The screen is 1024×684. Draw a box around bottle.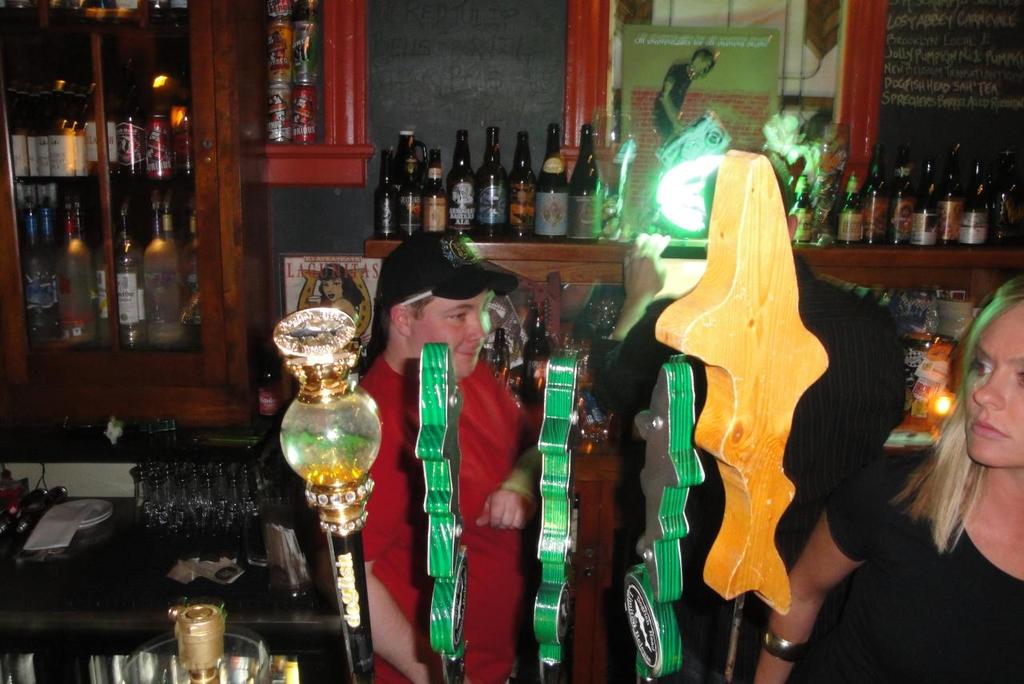
region(568, 122, 609, 247).
